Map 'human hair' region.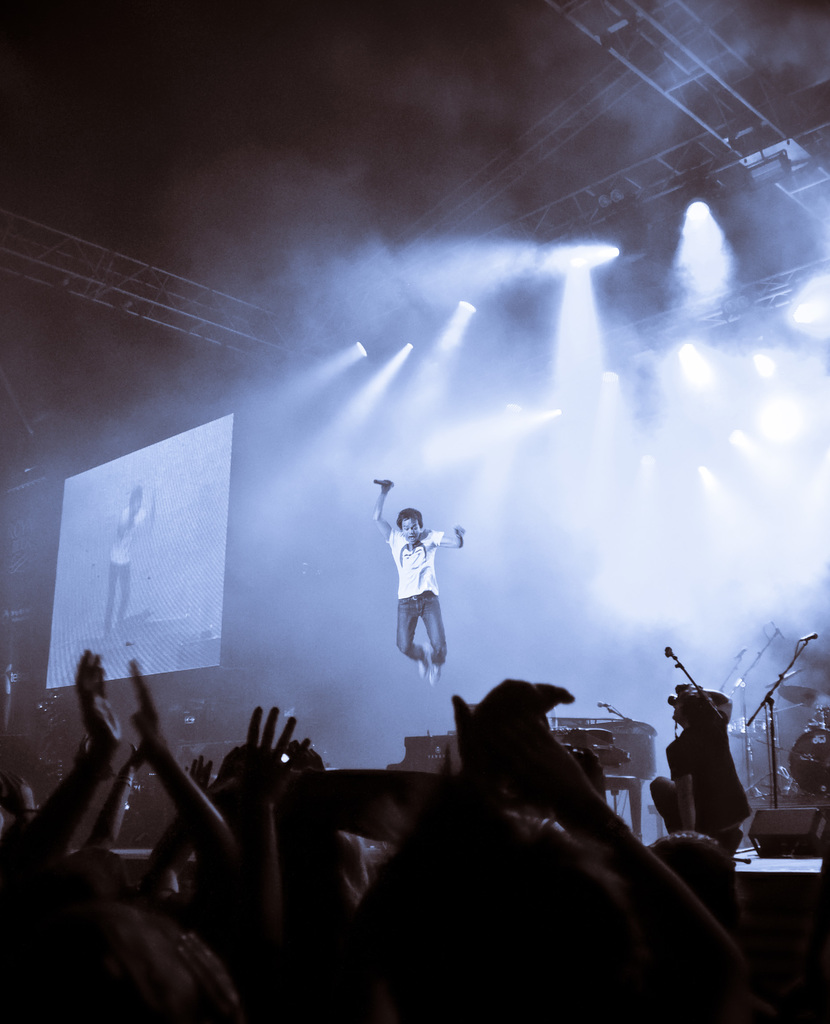
Mapped to [left=394, top=507, right=425, bottom=533].
